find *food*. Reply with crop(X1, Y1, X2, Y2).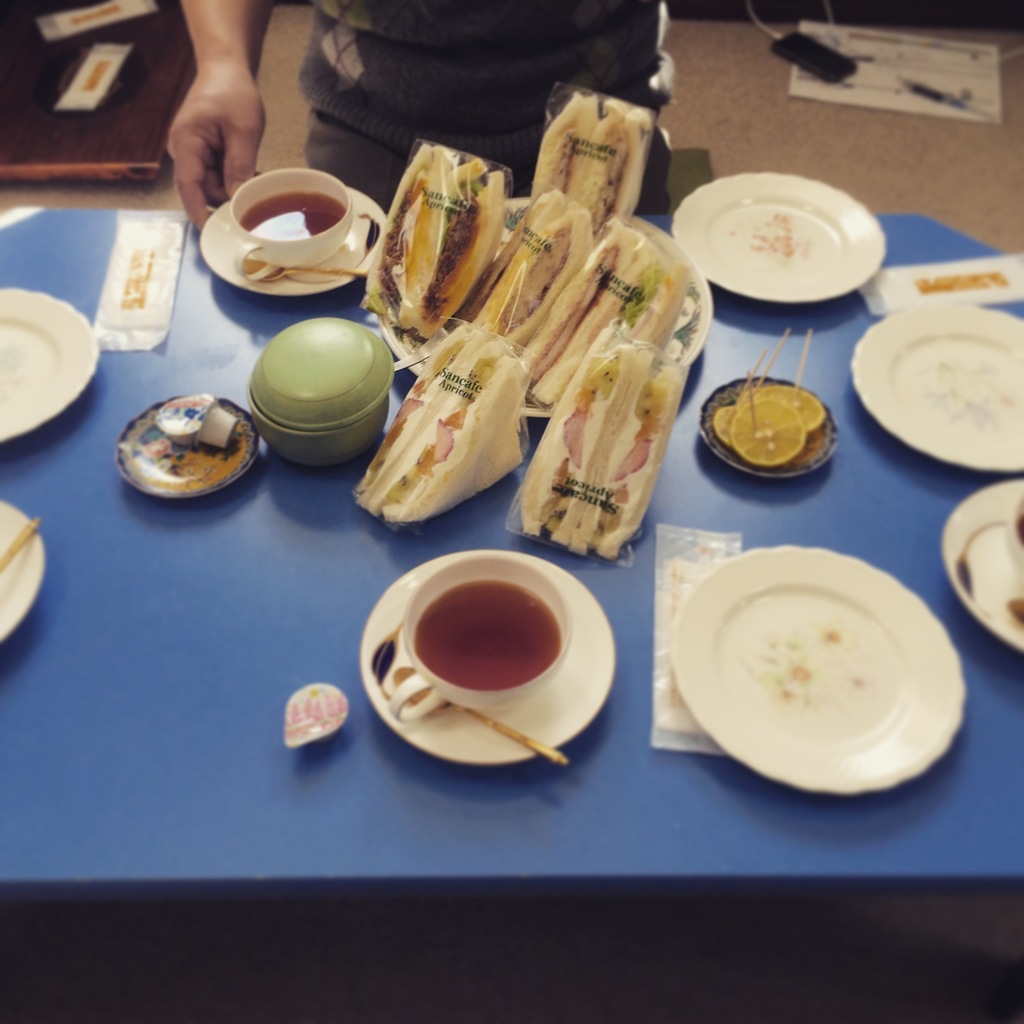
crop(441, 188, 600, 369).
